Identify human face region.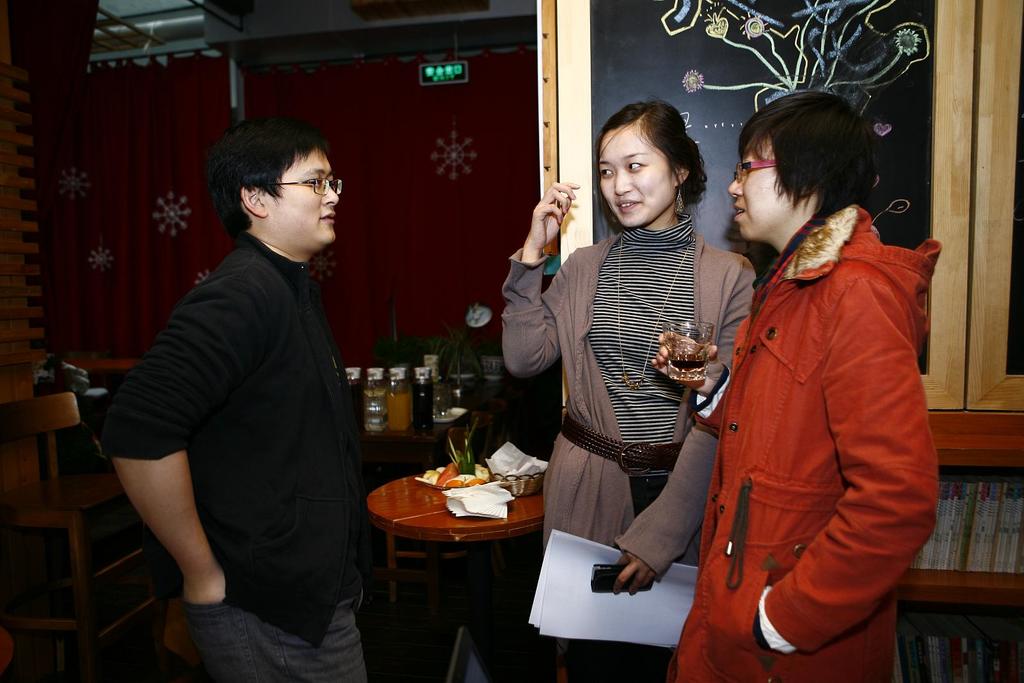
Region: (726,135,799,241).
